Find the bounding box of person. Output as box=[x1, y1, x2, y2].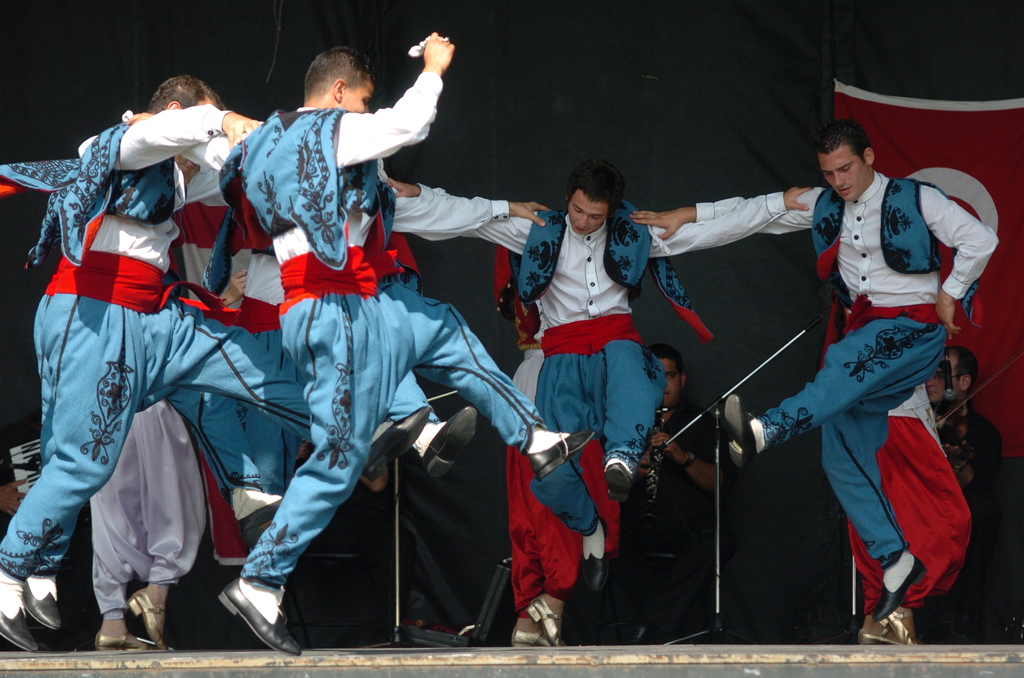
box=[0, 60, 279, 650].
